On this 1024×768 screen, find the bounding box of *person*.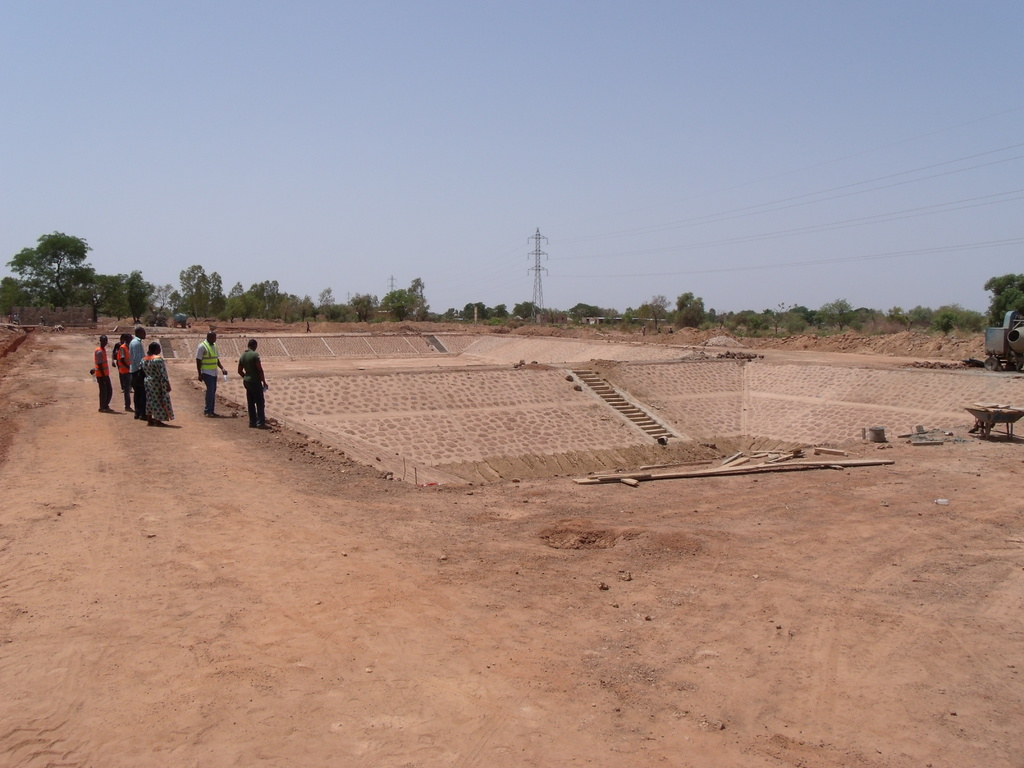
Bounding box: <region>92, 333, 116, 414</region>.
